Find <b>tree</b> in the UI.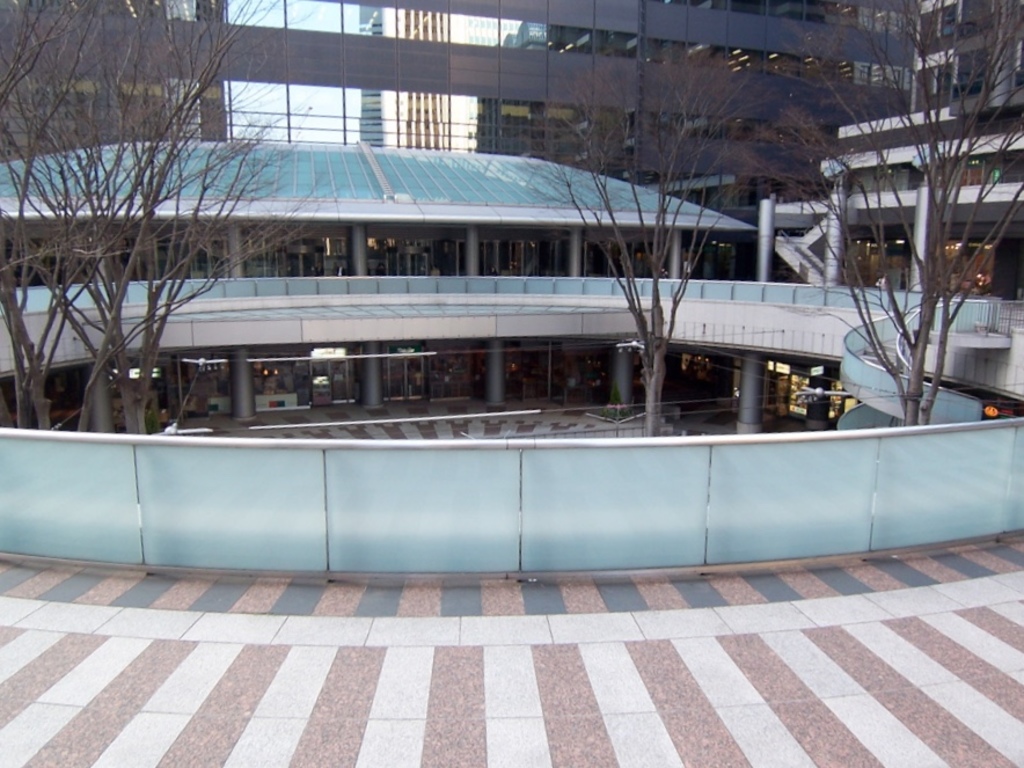
UI element at x1=747 y1=0 x2=1023 y2=429.
